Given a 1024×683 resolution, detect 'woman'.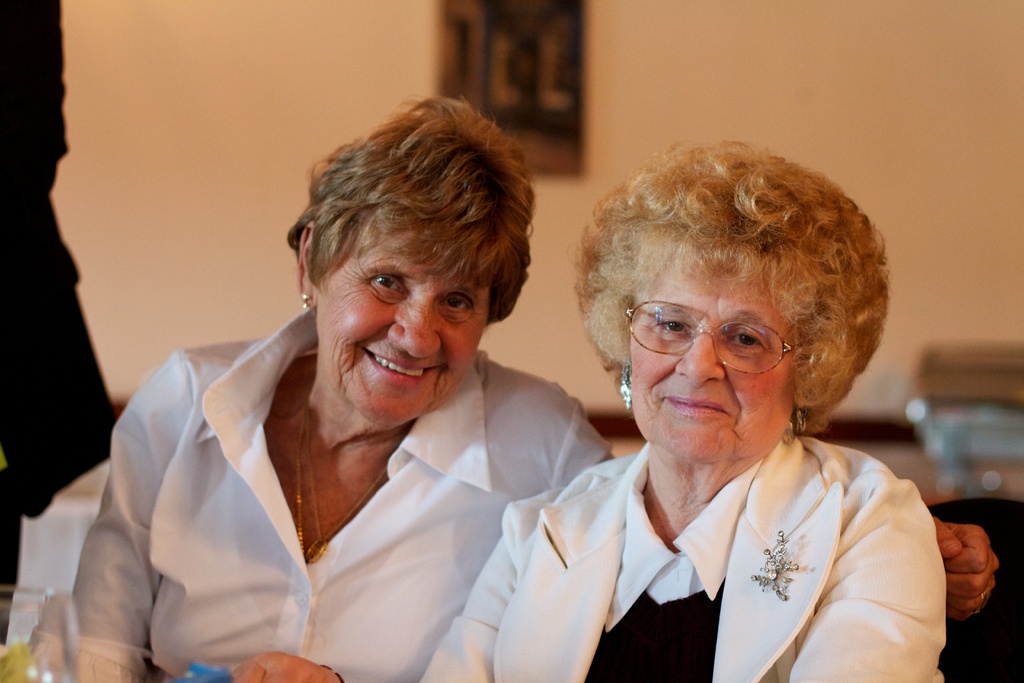
bbox=(24, 93, 1005, 682).
